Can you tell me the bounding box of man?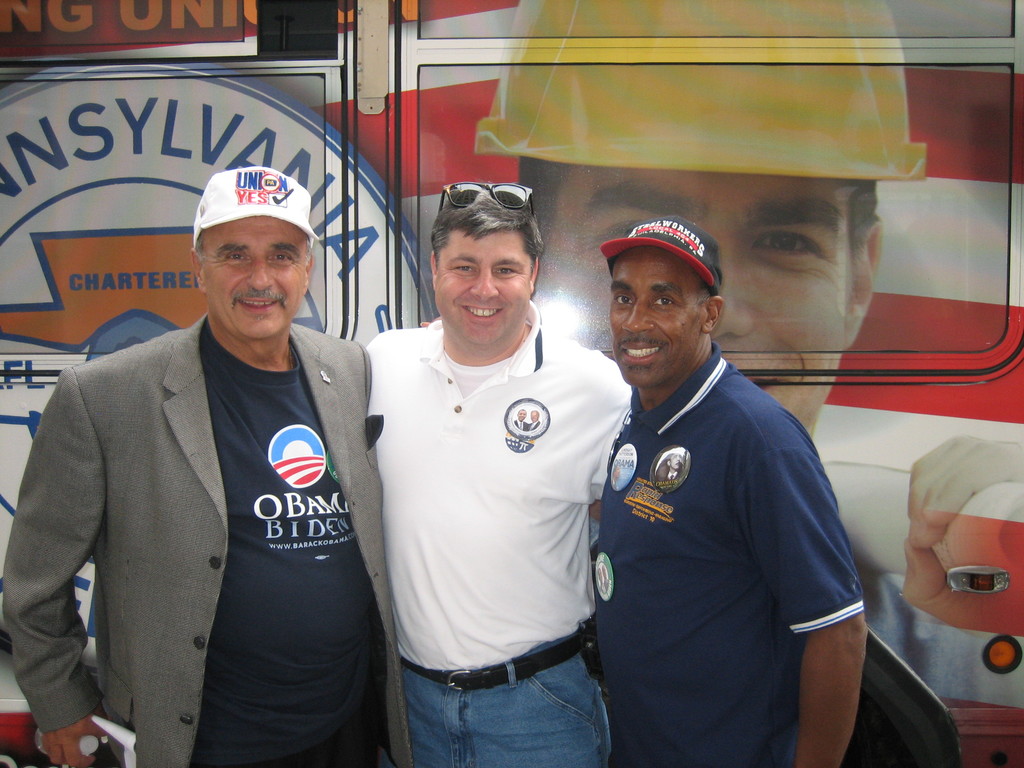
472,0,1023,712.
